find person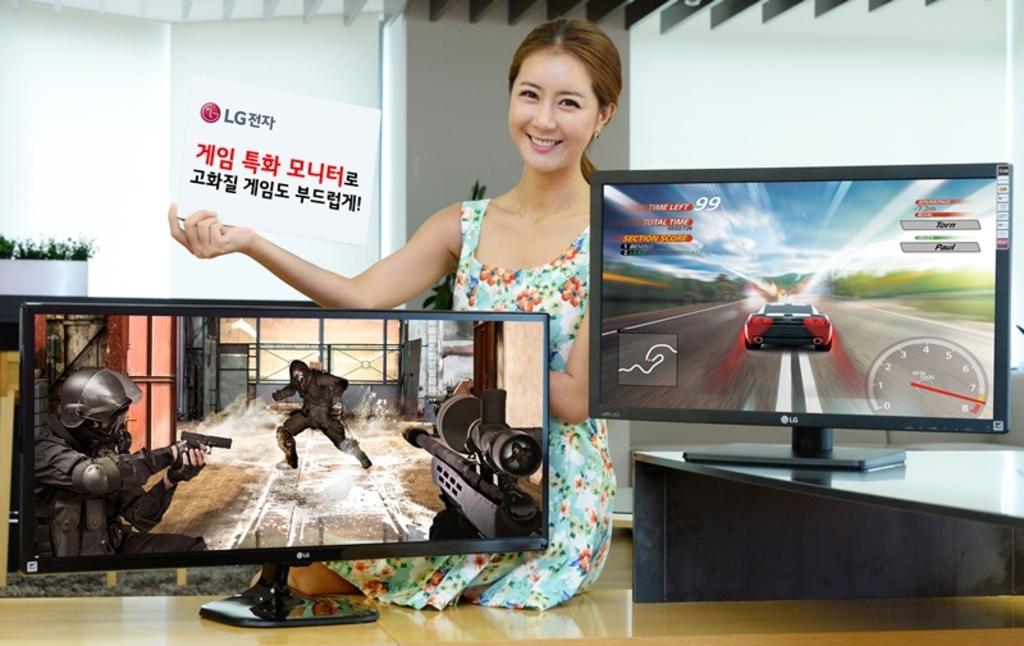
[170, 17, 621, 608]
